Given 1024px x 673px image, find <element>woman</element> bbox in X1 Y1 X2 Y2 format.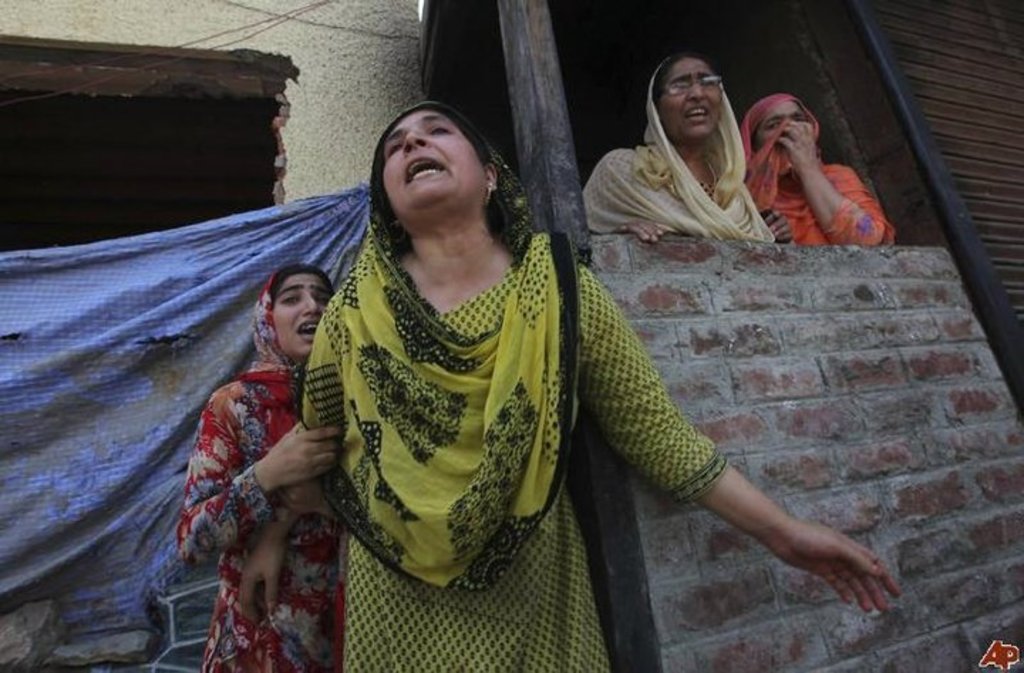
738 95 893 249.
